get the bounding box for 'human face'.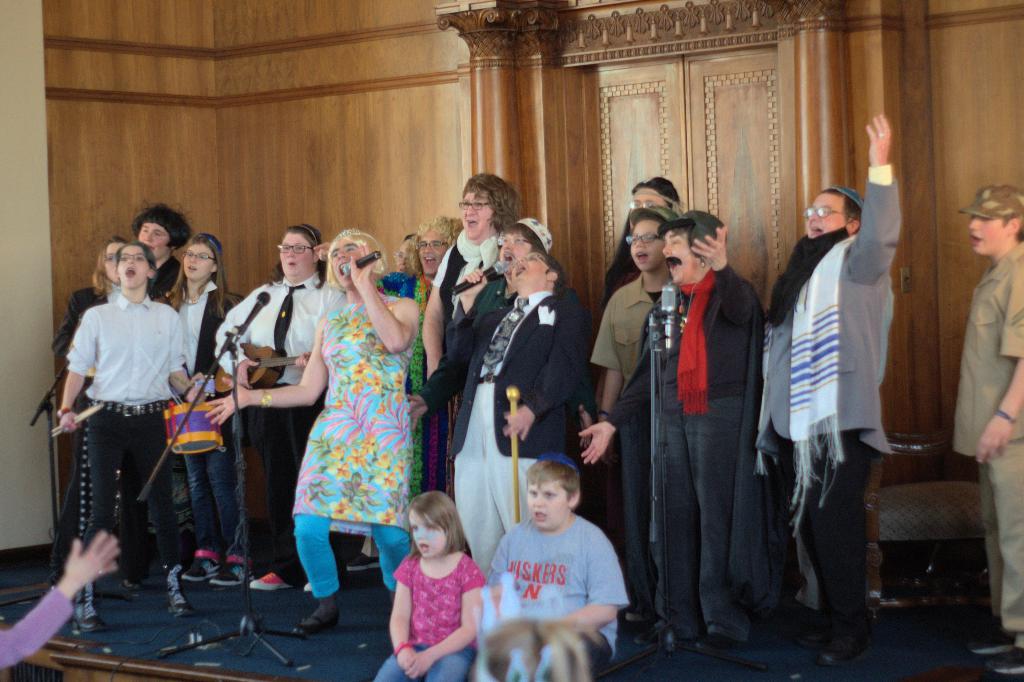
[399,242,413,269].
